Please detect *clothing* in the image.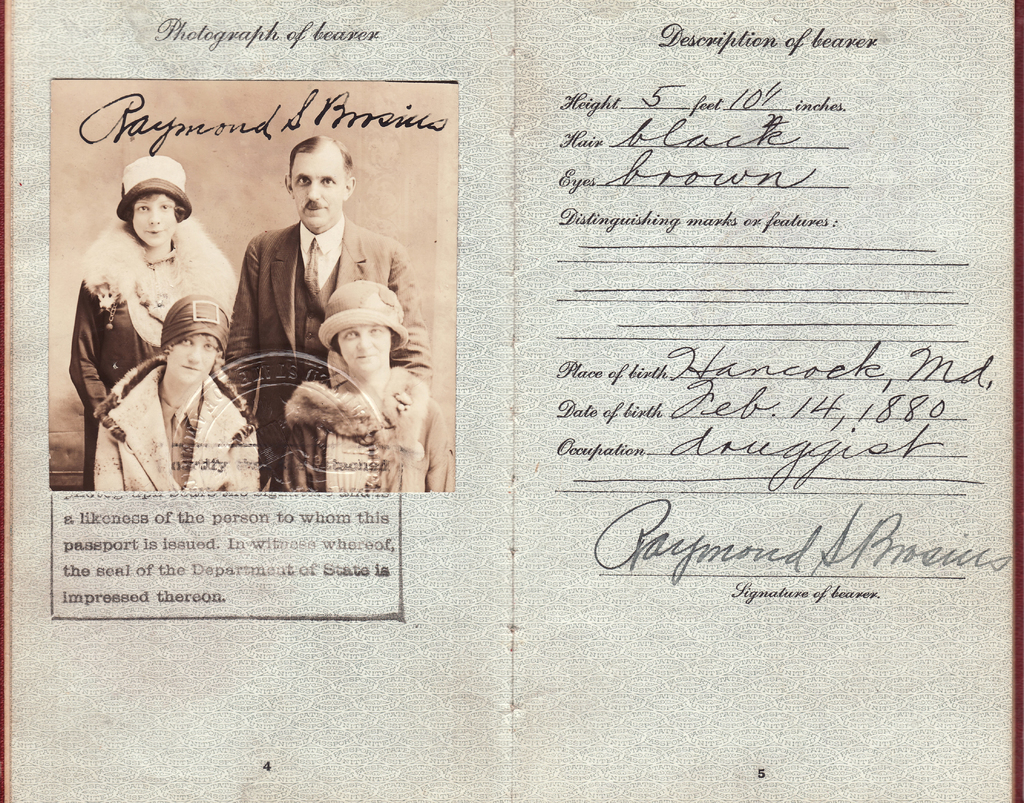
bbox(95, 365, 248, 495).
